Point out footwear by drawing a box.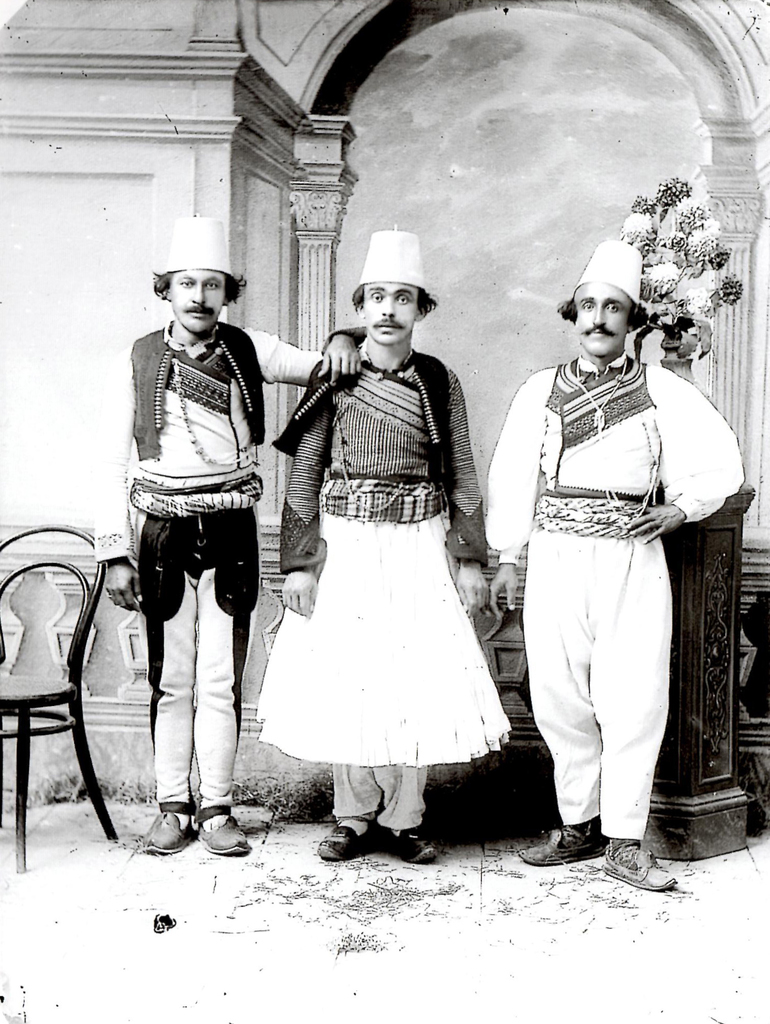
detection(141, 783, 234, 857).
